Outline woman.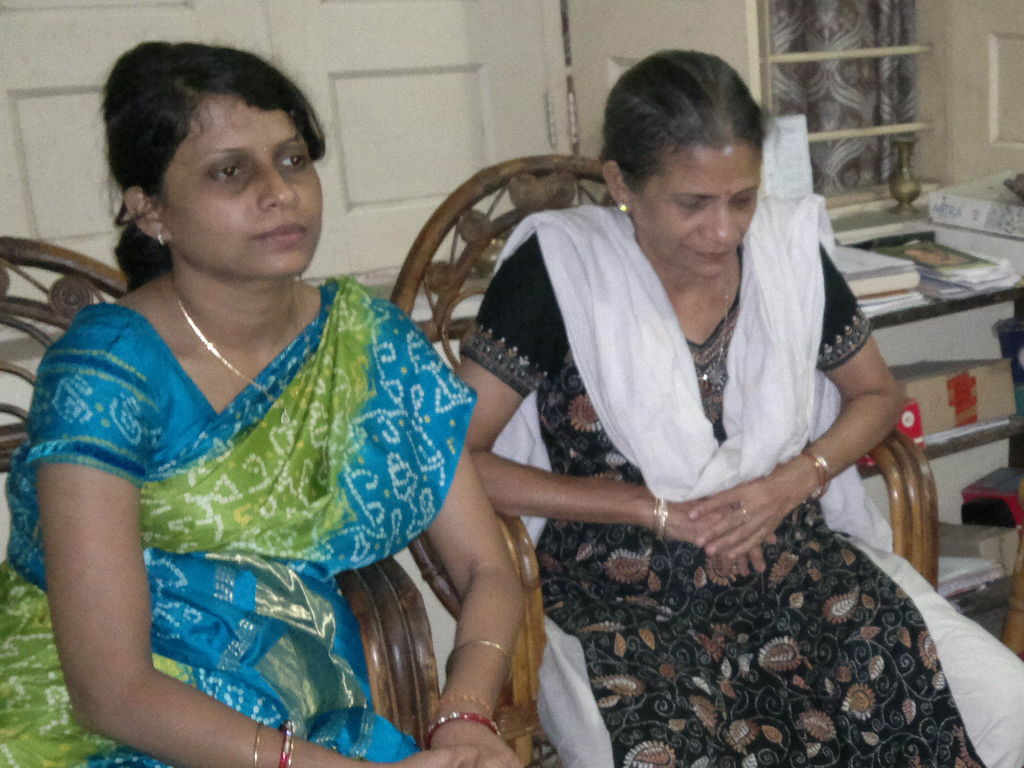
Outline: x1=362 y1=62 x2=916 y2=751.
